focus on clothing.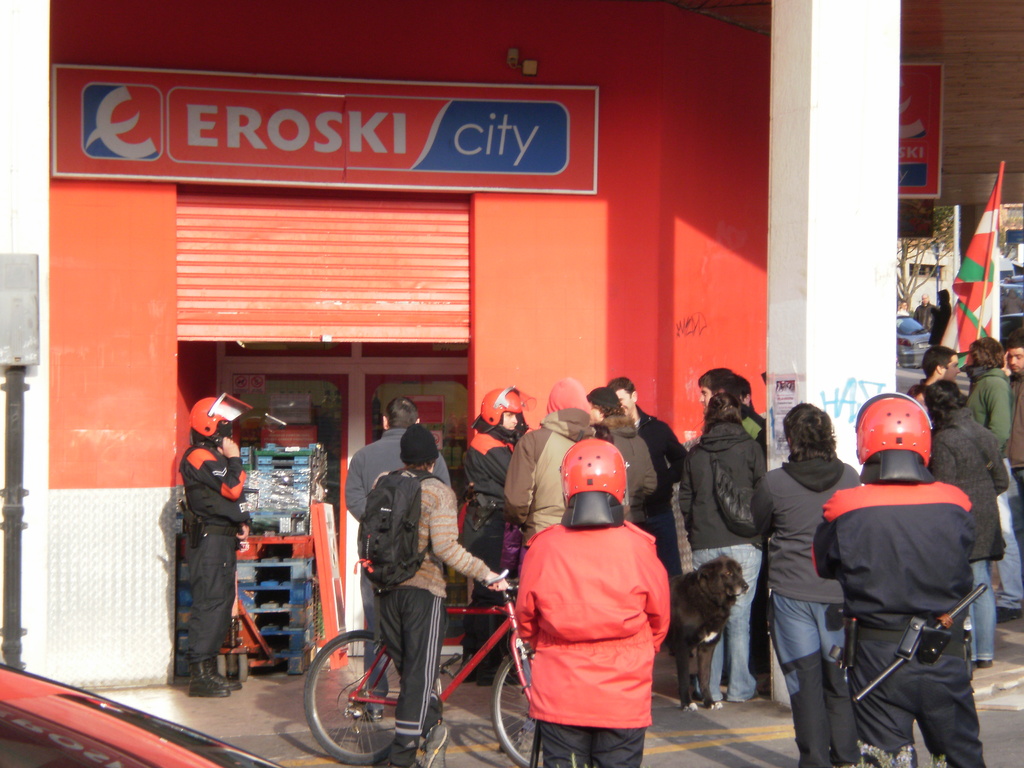
Focused at [x1=809, y1=399, x2=982, y2=767].
